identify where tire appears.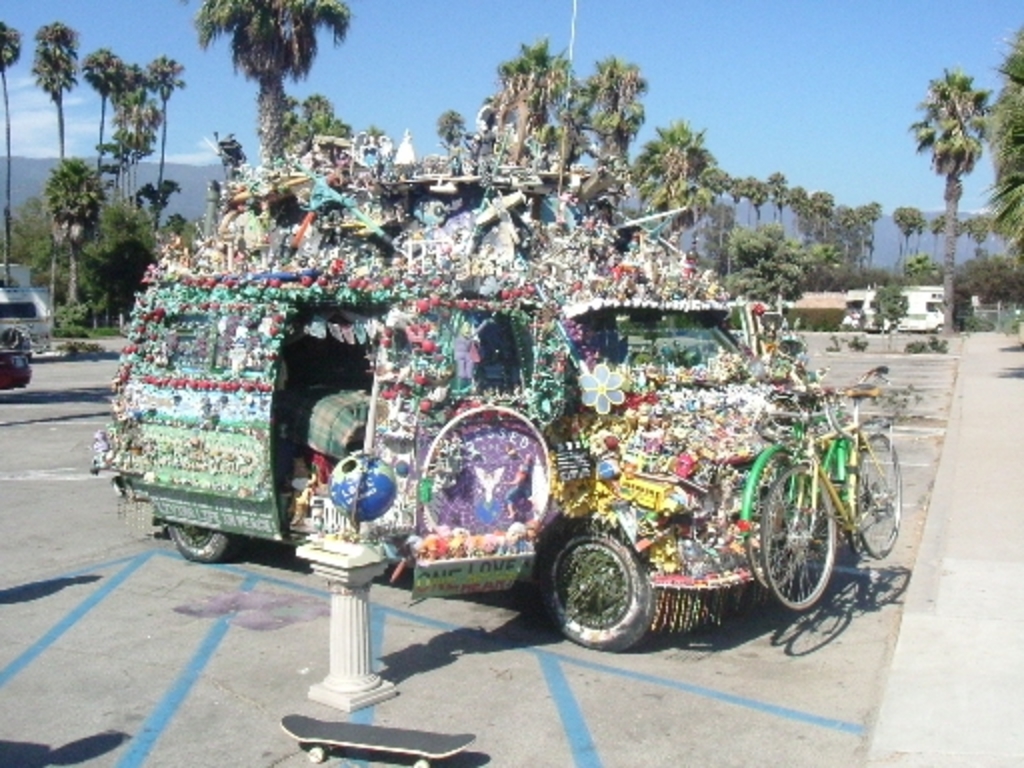
Appears at pyautogui.locateOnScreen(742, 448, 818, 596).
